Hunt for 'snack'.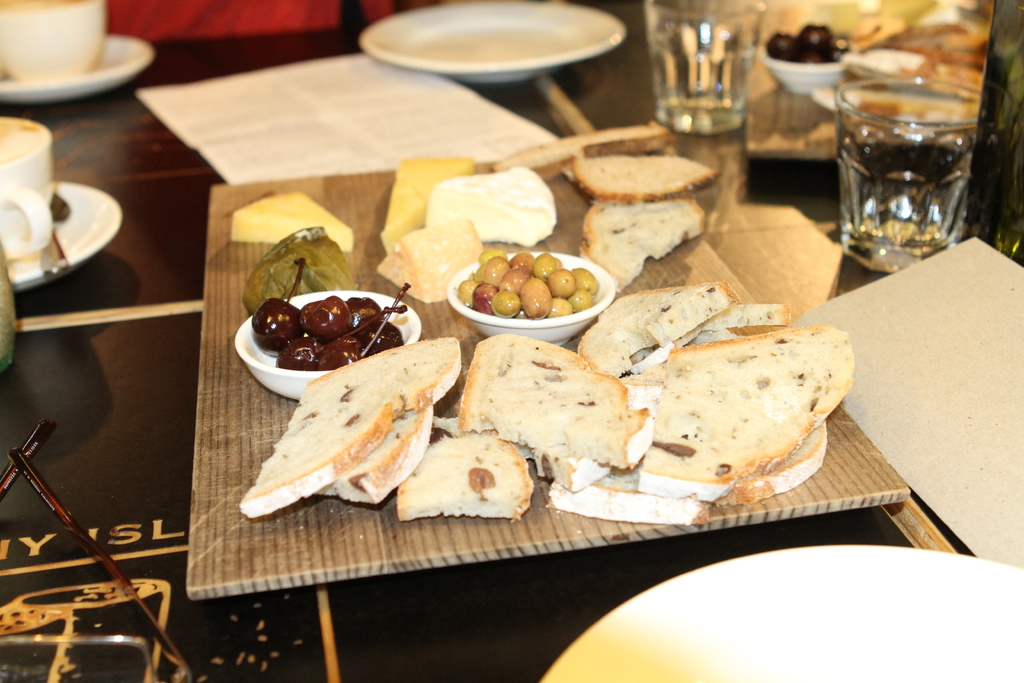
Hunted down at 426/168/557/251.
